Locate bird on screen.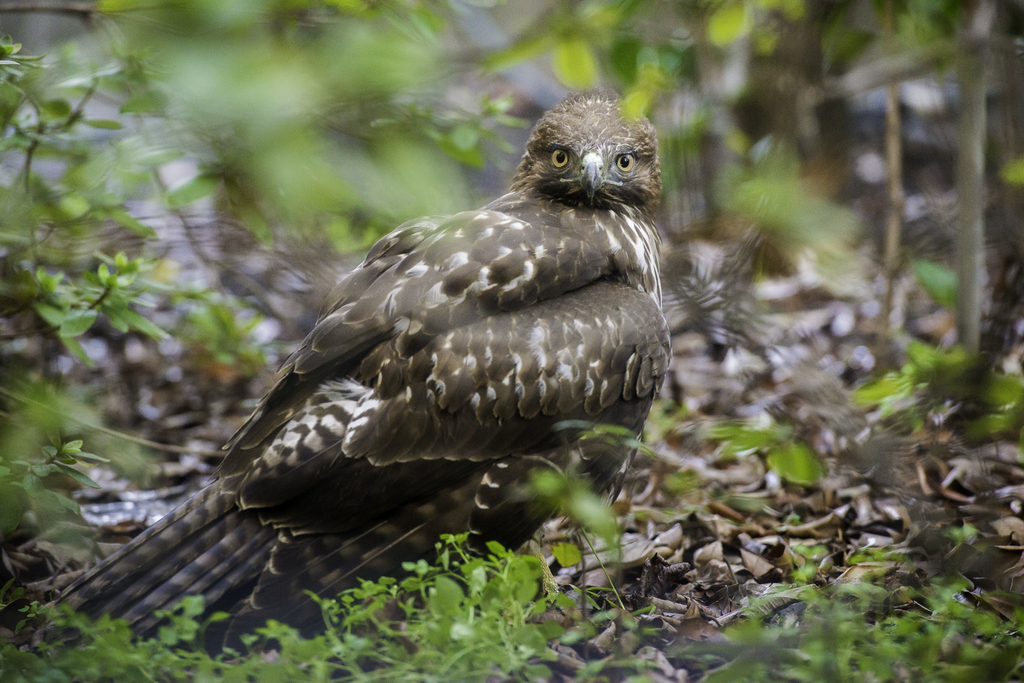
On screen at <region>14, 79, 667, 664</region>.
